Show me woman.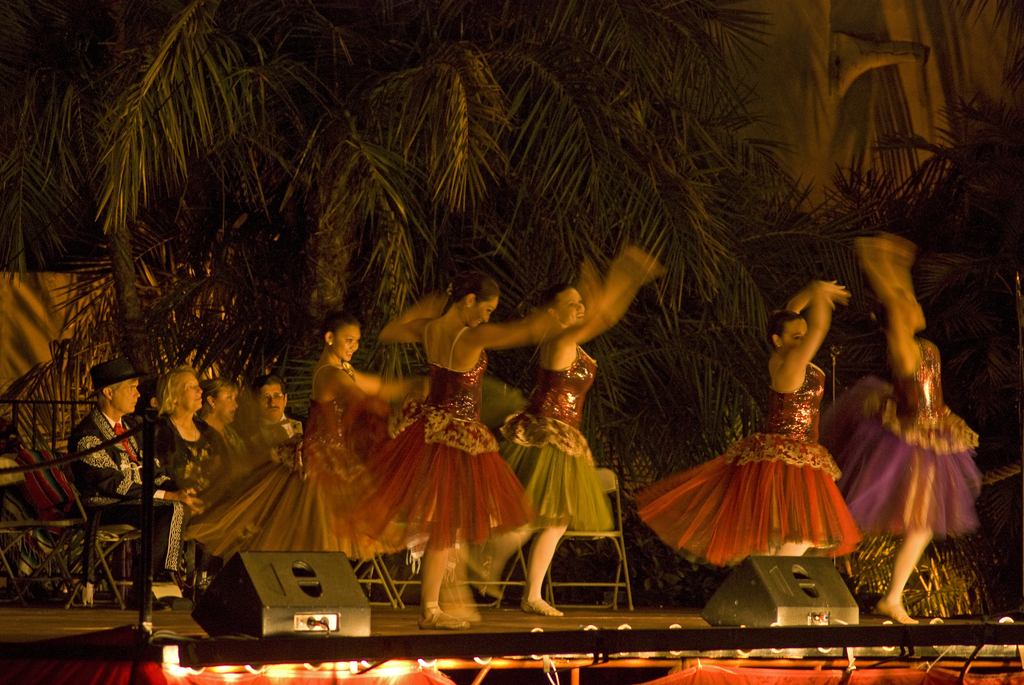
woman is here: (481, 253, 675, 613).
